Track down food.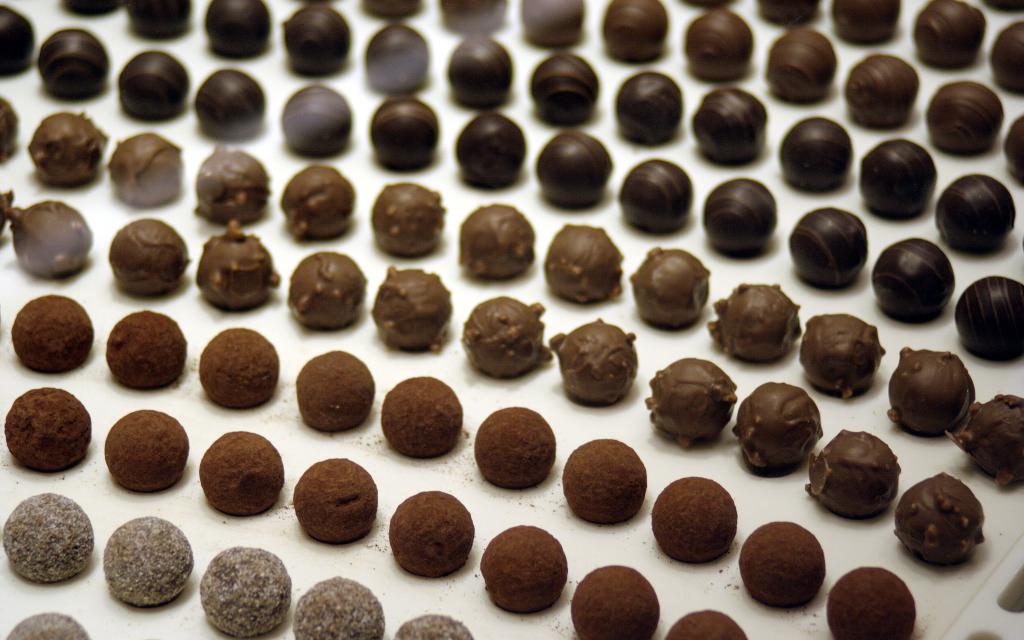
Tracked to (left=372, top=182, right=447, bottom=258).
